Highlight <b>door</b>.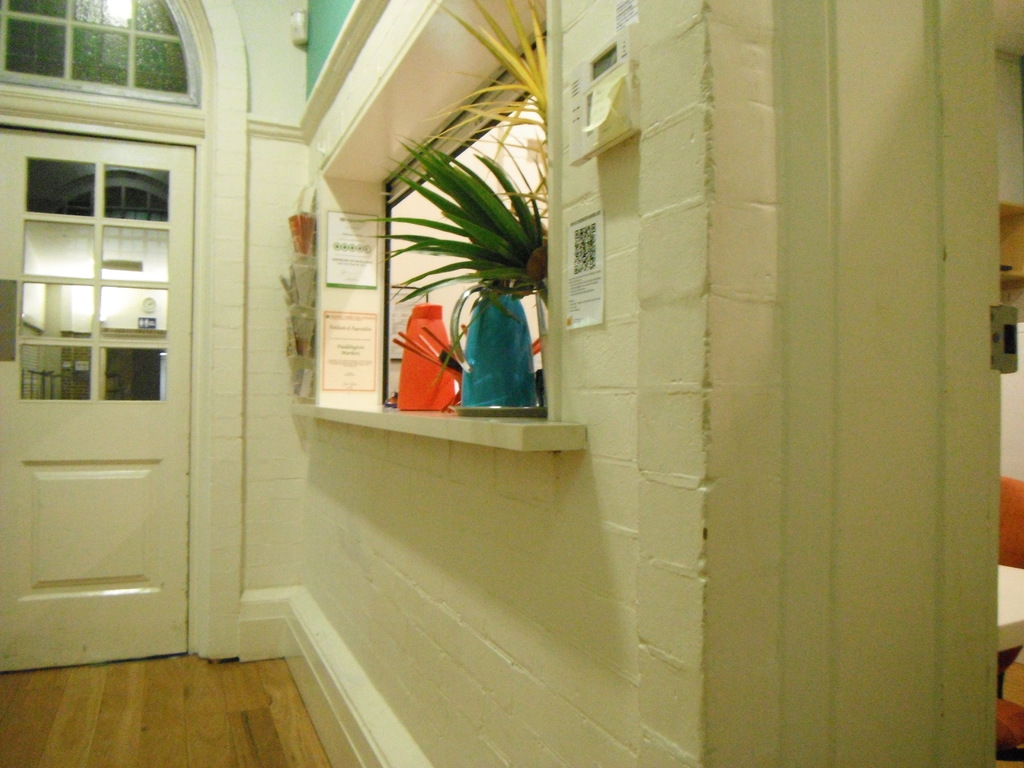
Highlighted region: 0:119:206:675.
